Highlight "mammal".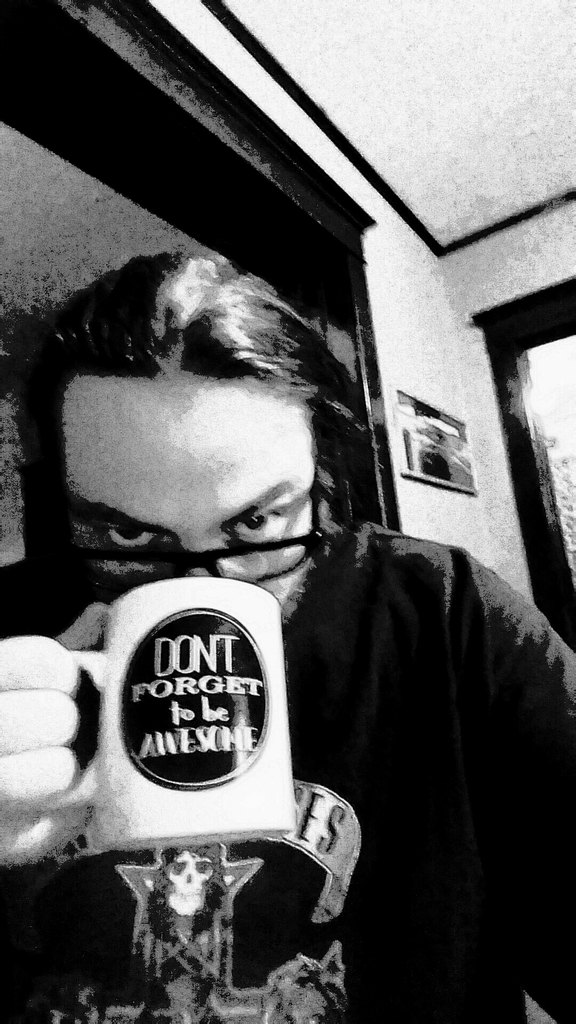
Highlighted region: (0,253,575,1023).
